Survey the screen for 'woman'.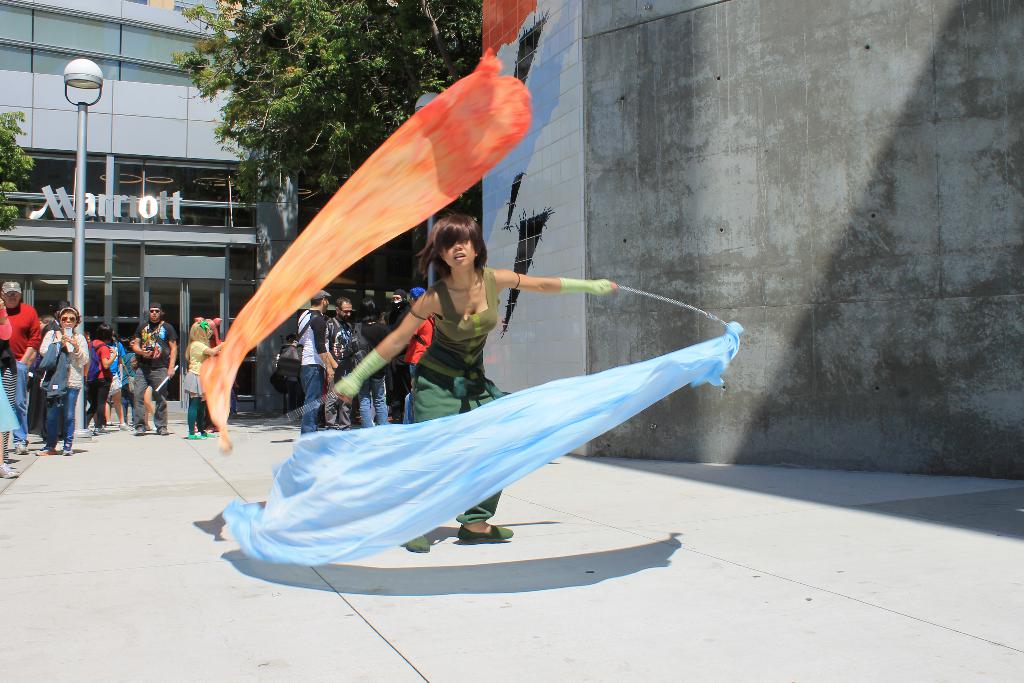
Survey found: (86, 325, 118, 432).
